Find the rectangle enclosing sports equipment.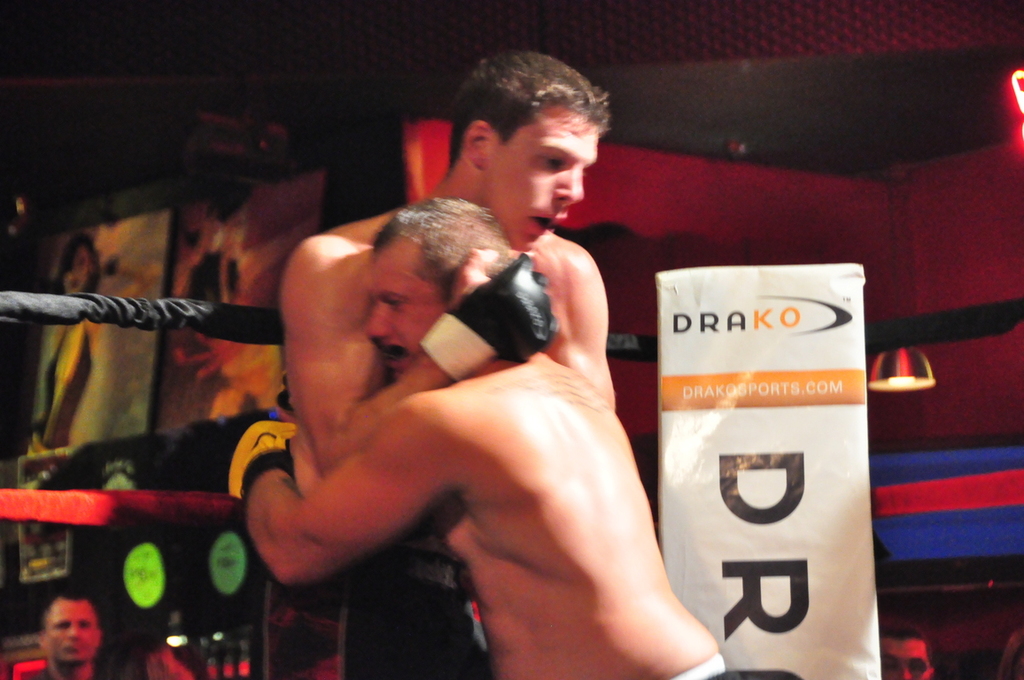
<bbox>228, 420, 299, 506</bbox>.
